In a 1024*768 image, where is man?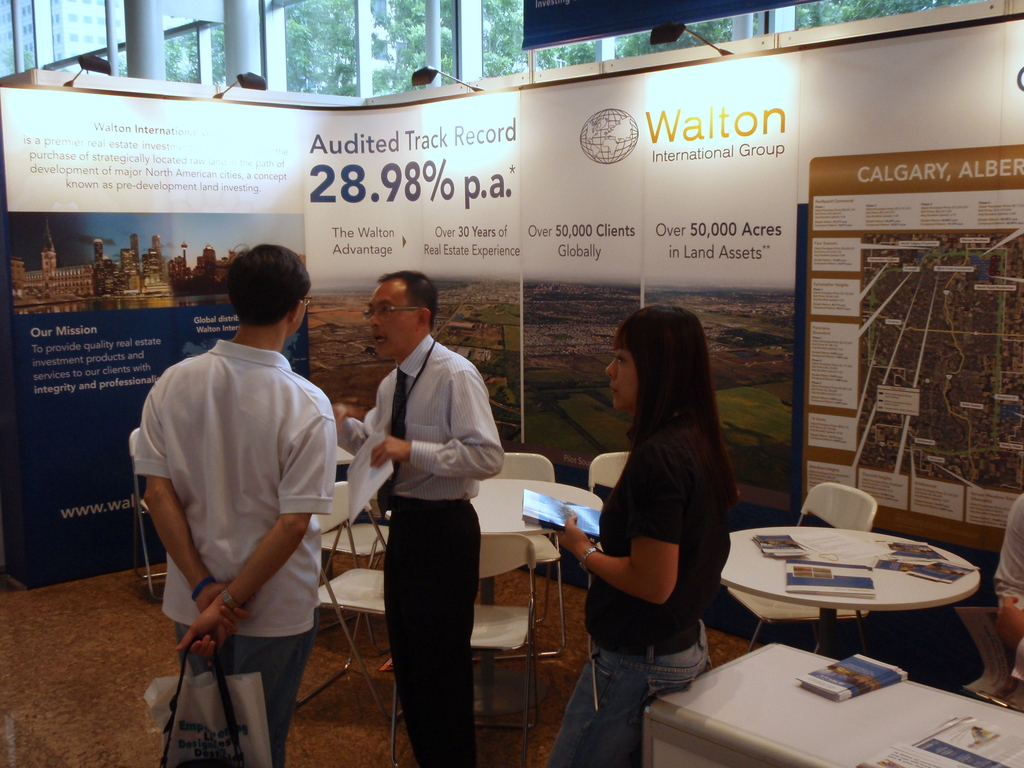
locate(332, 269, 509, 766).
